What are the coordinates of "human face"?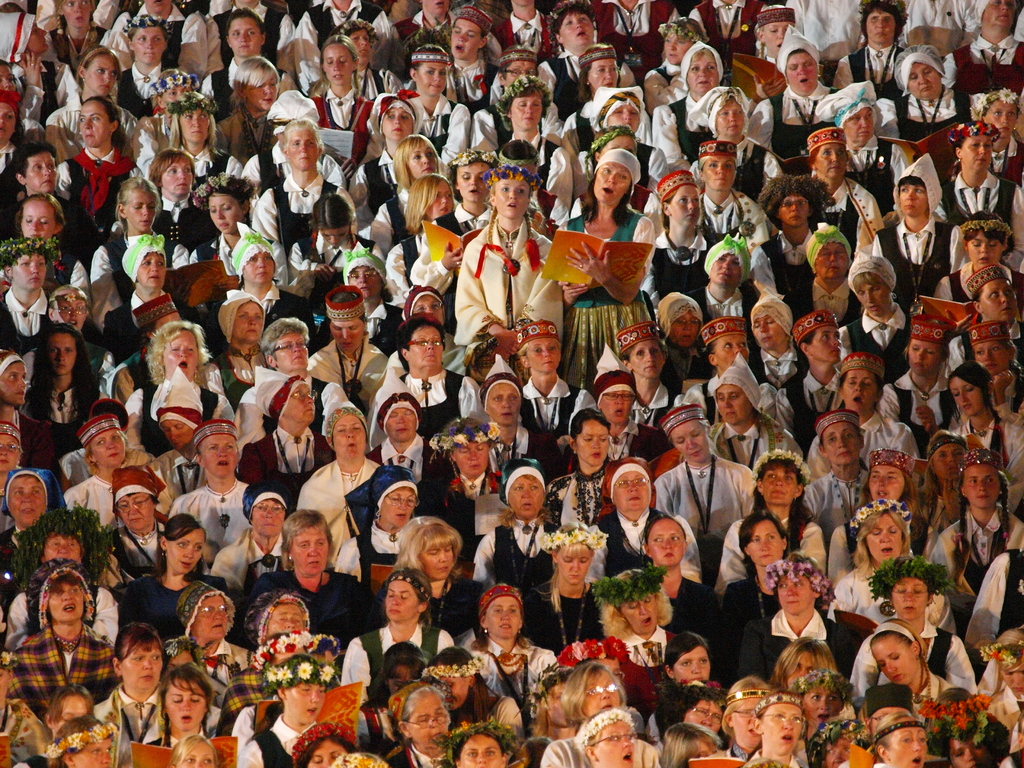
243, 249, 269, 280.
